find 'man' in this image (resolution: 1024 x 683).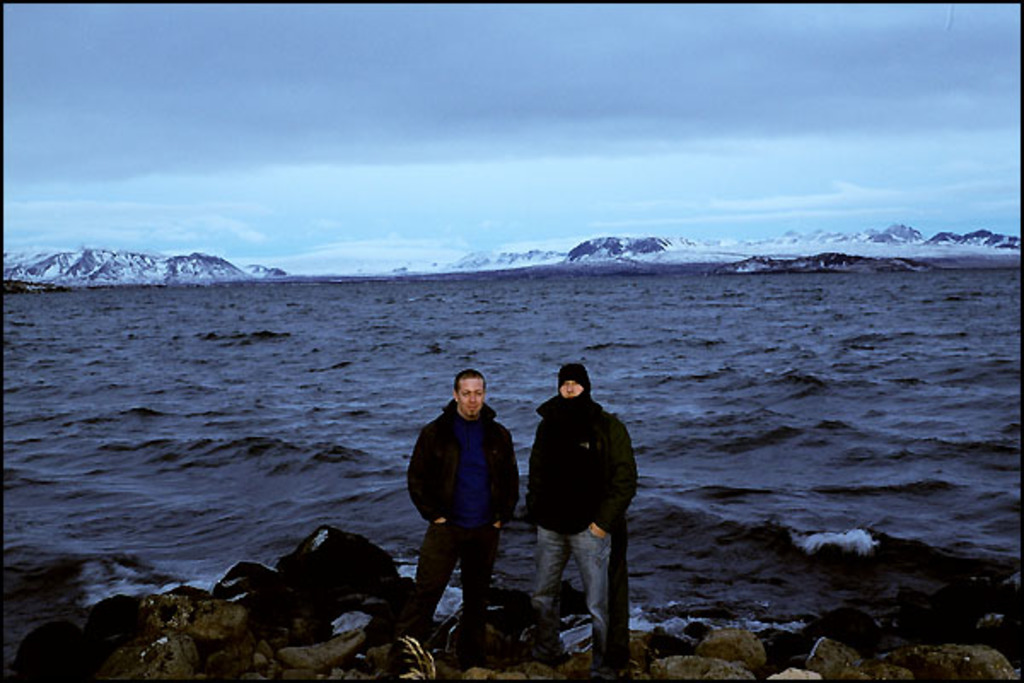
411 360 524 639.
